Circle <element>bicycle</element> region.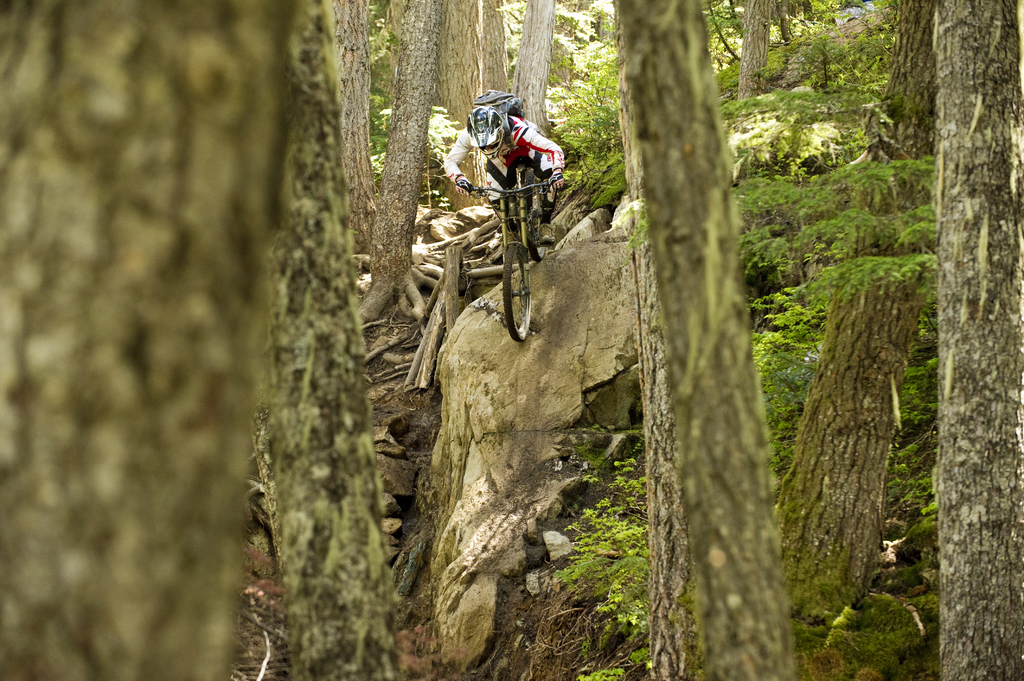
Region: (x1=453, y1=163, x2=570, y2=335).
